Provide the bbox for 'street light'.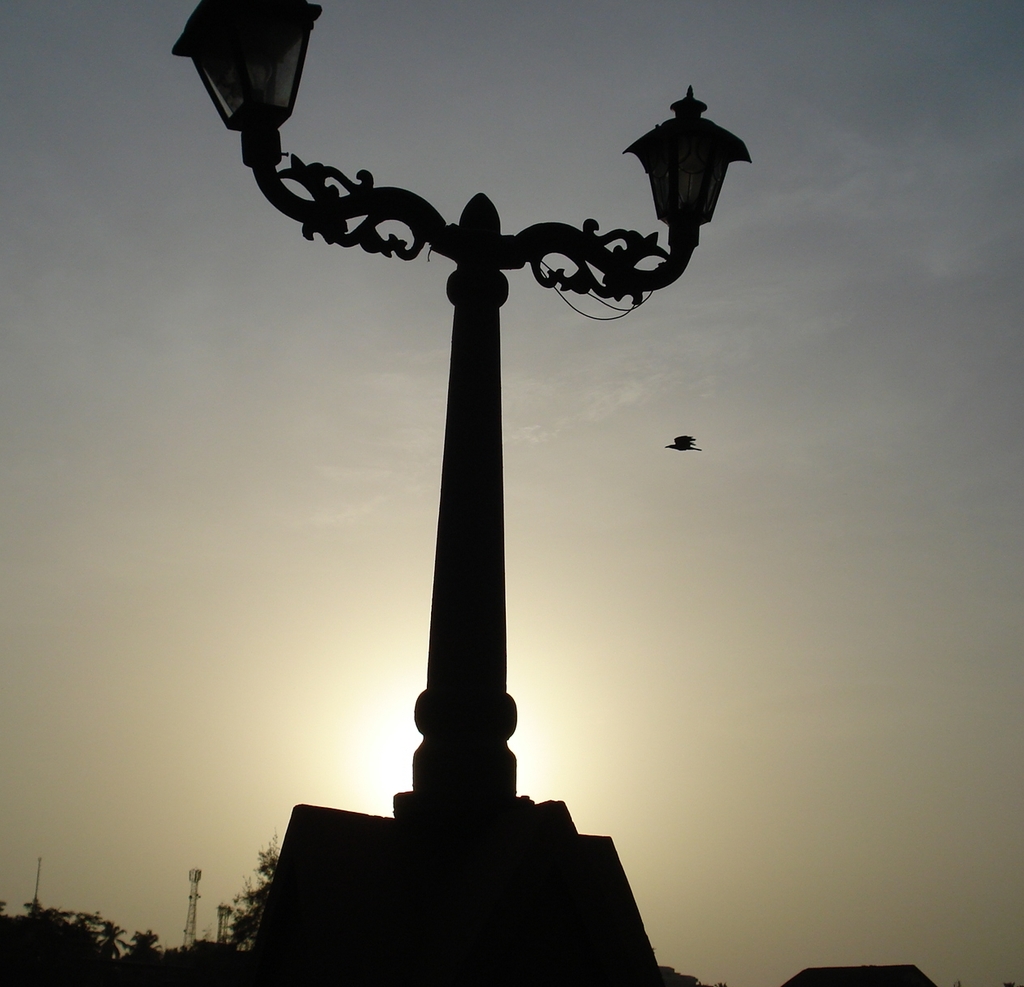
{"left": 206, "top": 0, "right": 741, "bottom": 960}.
